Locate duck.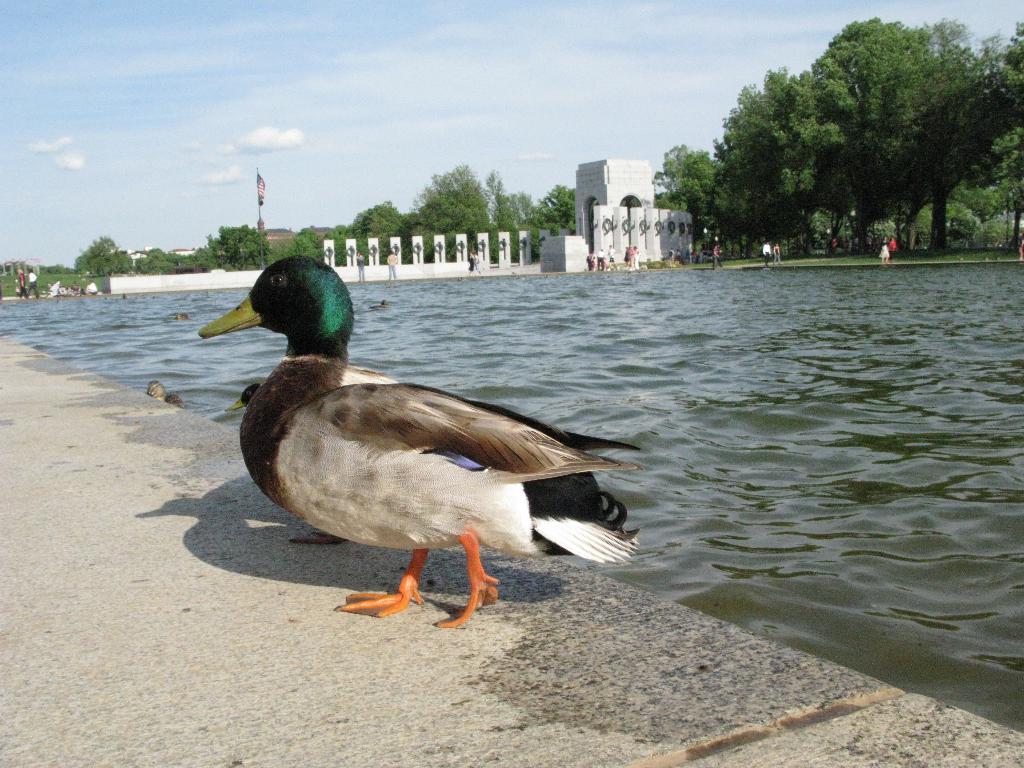
Bounding box: rect(203, 254, 639, 626).
